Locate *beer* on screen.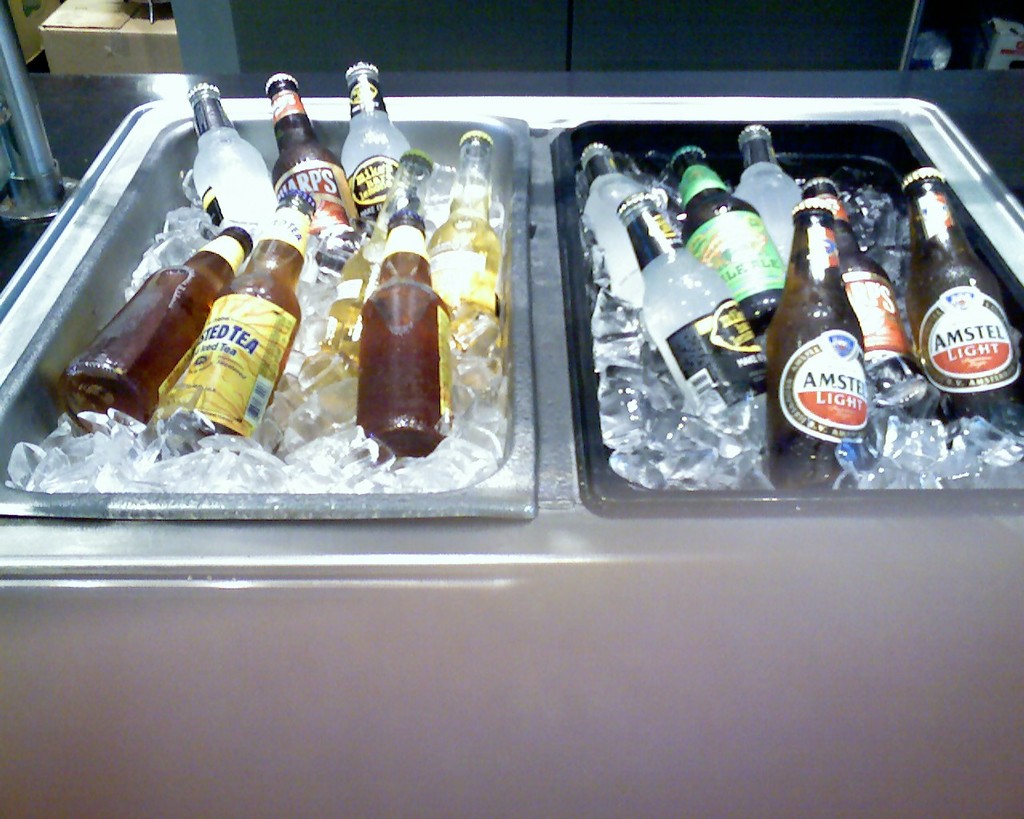
On screen at (left=671, top=144, right=788, bottom=337).
